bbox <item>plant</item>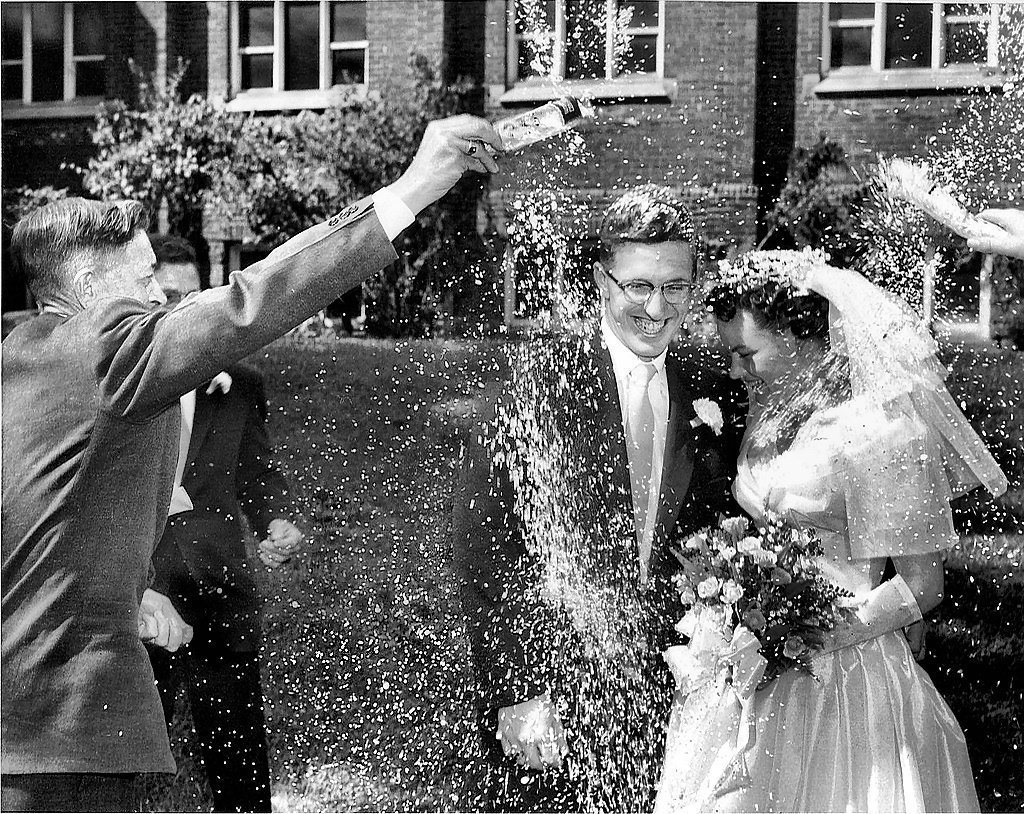
{"x1": 71, "y1": 65, "x2": 252, "y2": 237}
